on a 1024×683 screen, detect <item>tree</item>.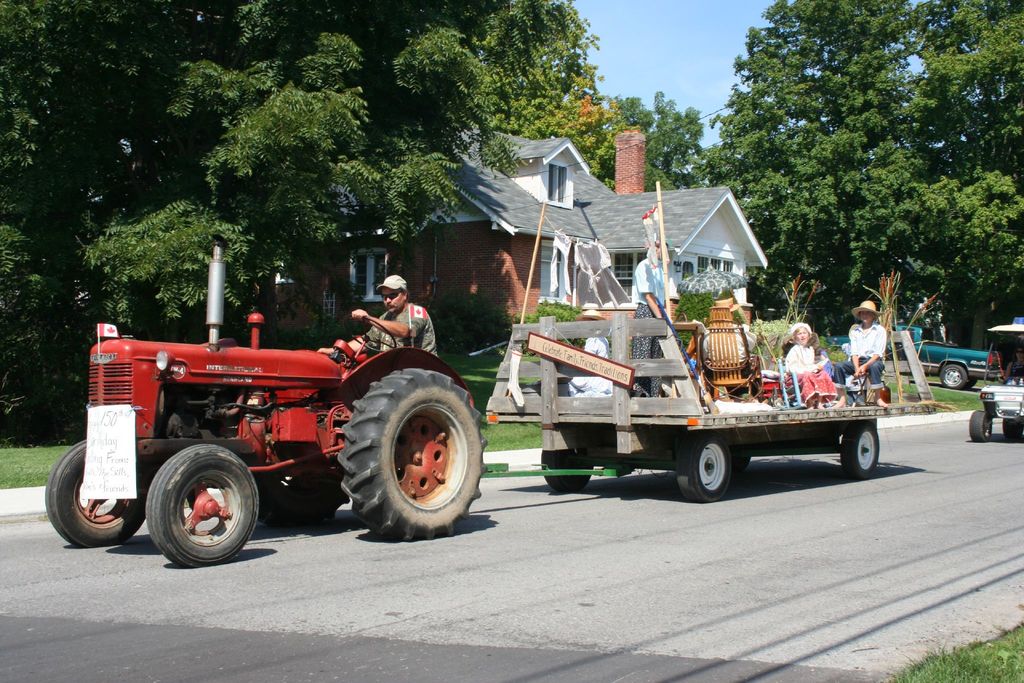
locate(705, 22, 976, 263).
